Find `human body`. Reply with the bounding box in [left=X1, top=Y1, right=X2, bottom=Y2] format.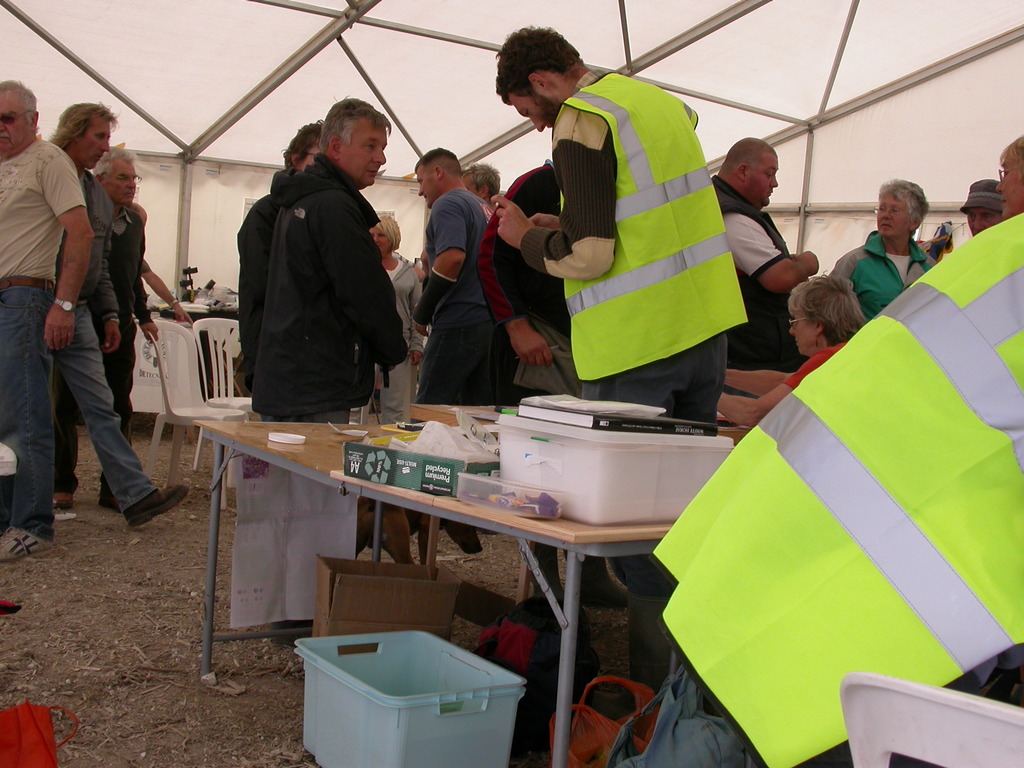
[left=652, top=207, right=1023, bottom=765].
